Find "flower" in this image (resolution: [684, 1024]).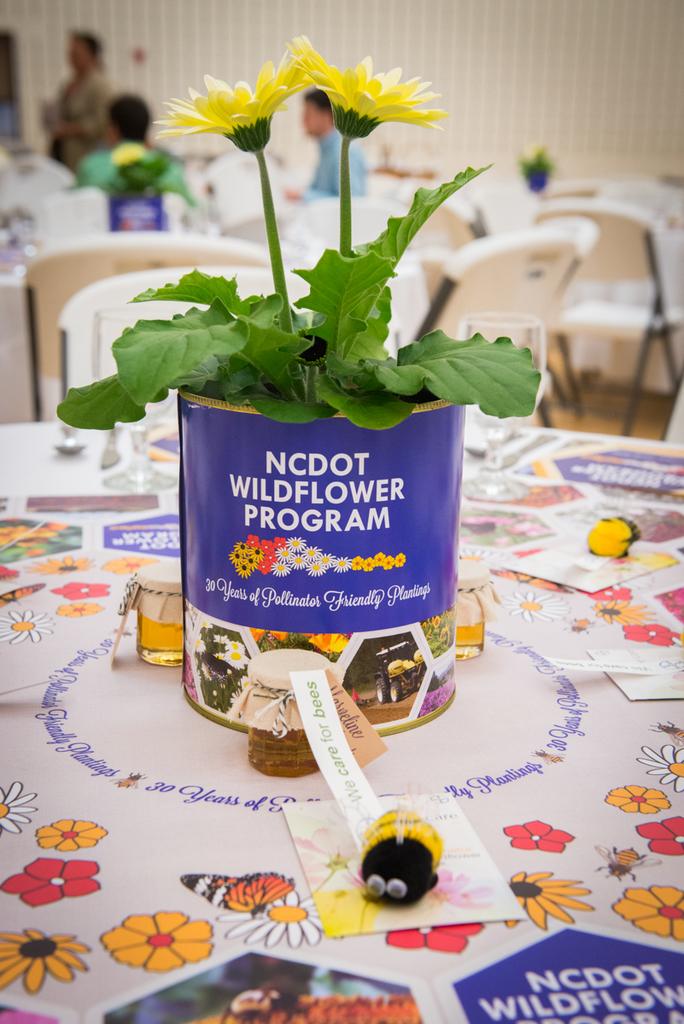
Rect(219, 886, 326, 947).
